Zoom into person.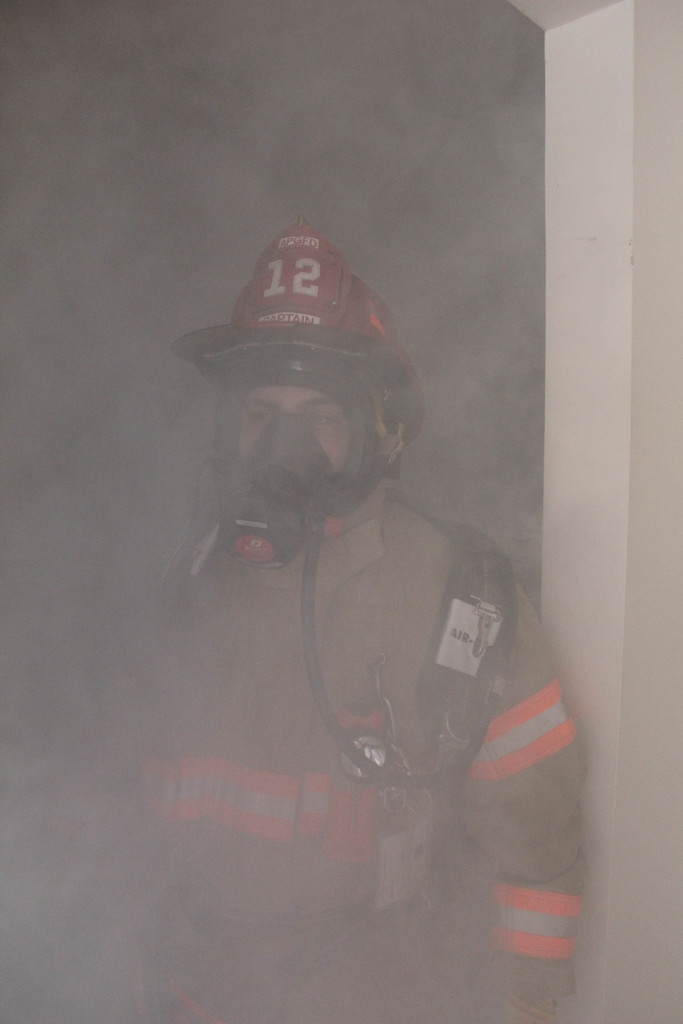
Zoom target: x1=60, y1=225, x2=588, y2=1023.
